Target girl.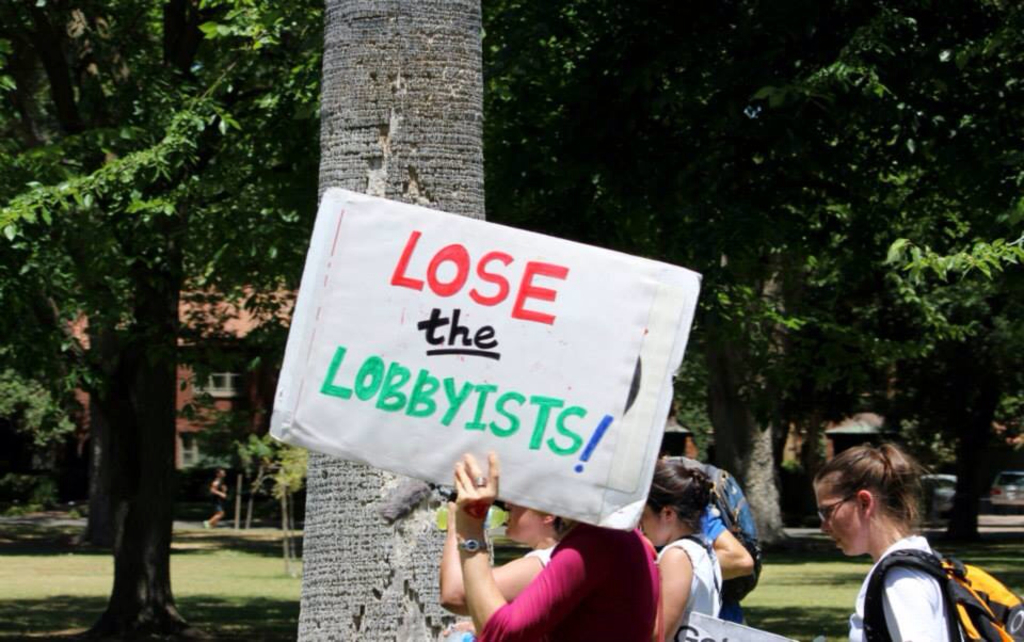
Target region: pyautogui.locateOnScreen(628, 459, 727, 637).
